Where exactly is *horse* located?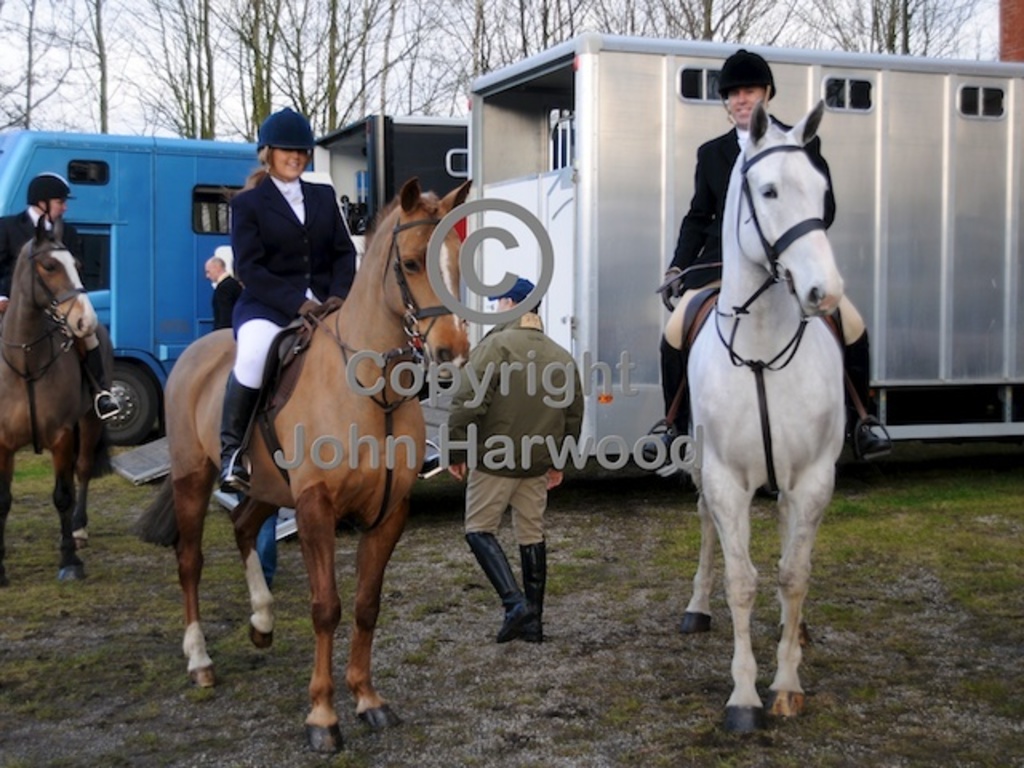
Its bounding box is [675, 94, 848, 744].
